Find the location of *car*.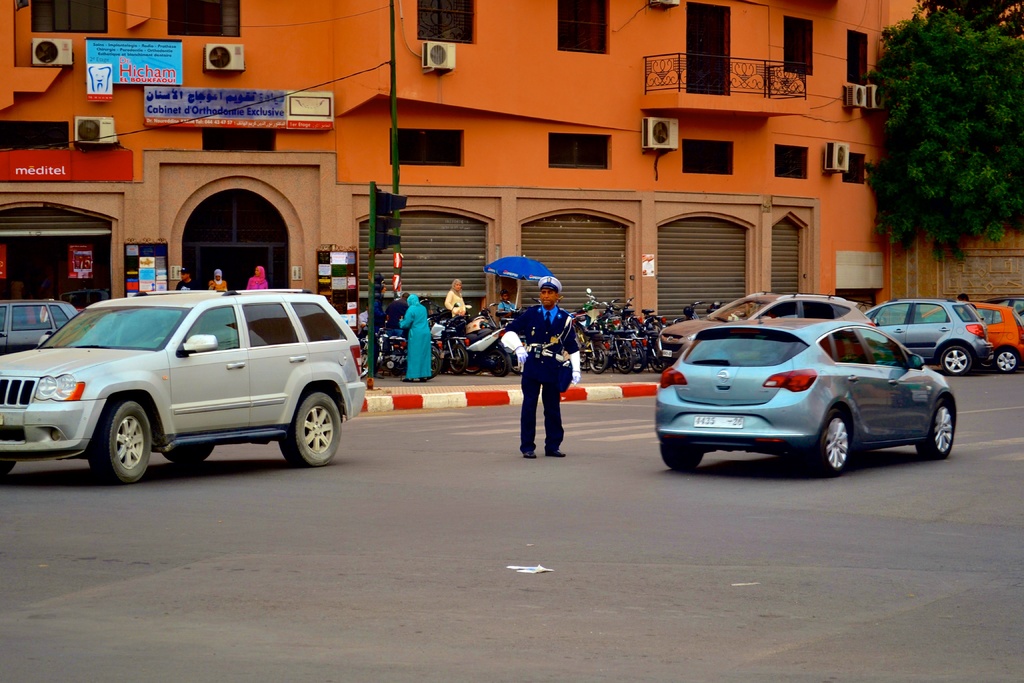
Location: <bbox>981, 293, 1023, 324</bbox>.
